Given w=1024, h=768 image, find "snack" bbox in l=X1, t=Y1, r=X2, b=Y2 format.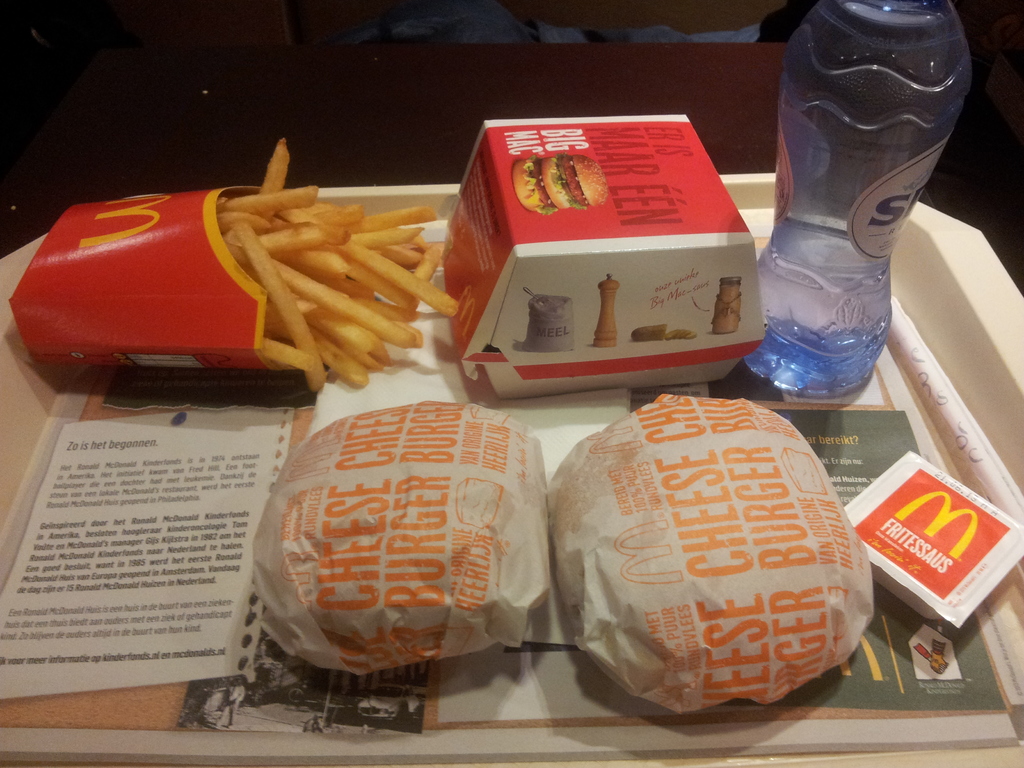
l=10, t=139, r=461, b=397.
